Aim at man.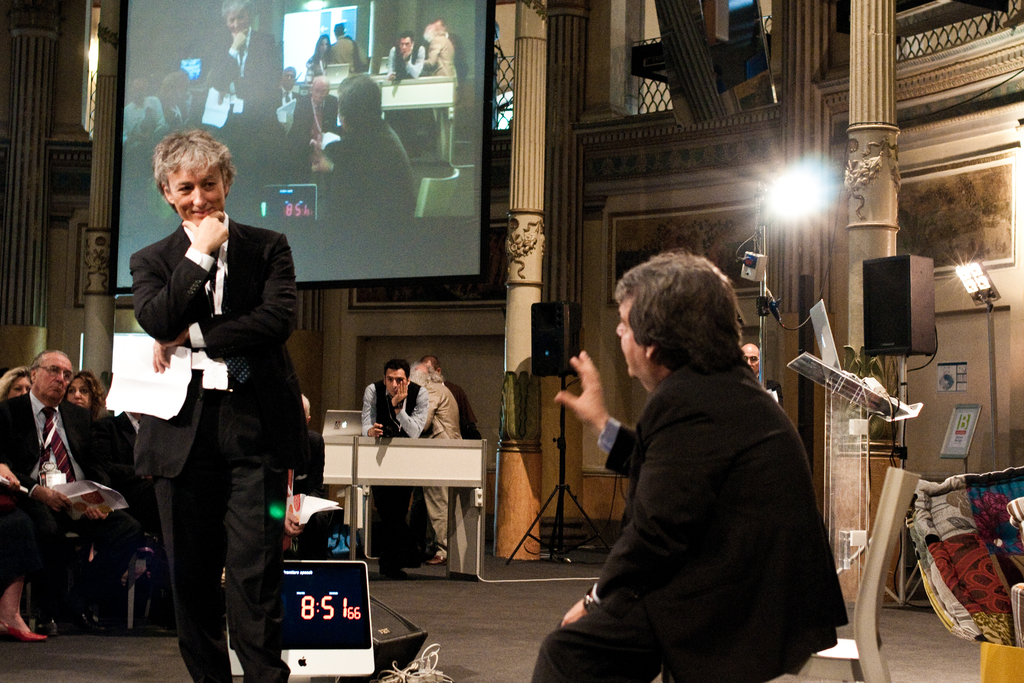
Aimed at rect(320, 21, 361, 70).
